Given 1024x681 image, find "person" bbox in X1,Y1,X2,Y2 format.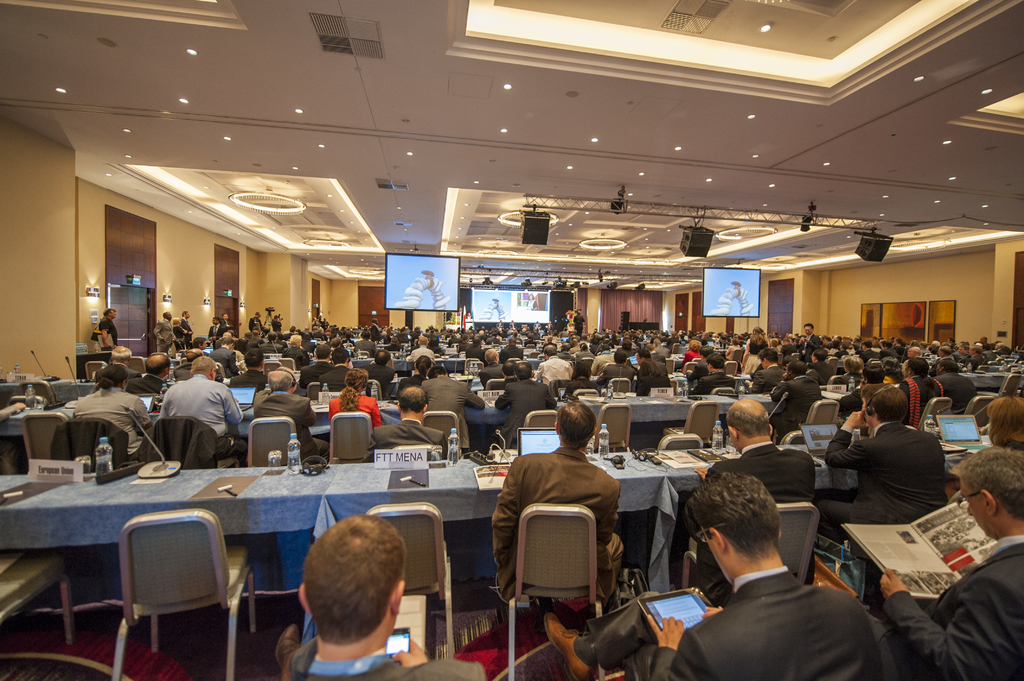
376,371,448,456.
